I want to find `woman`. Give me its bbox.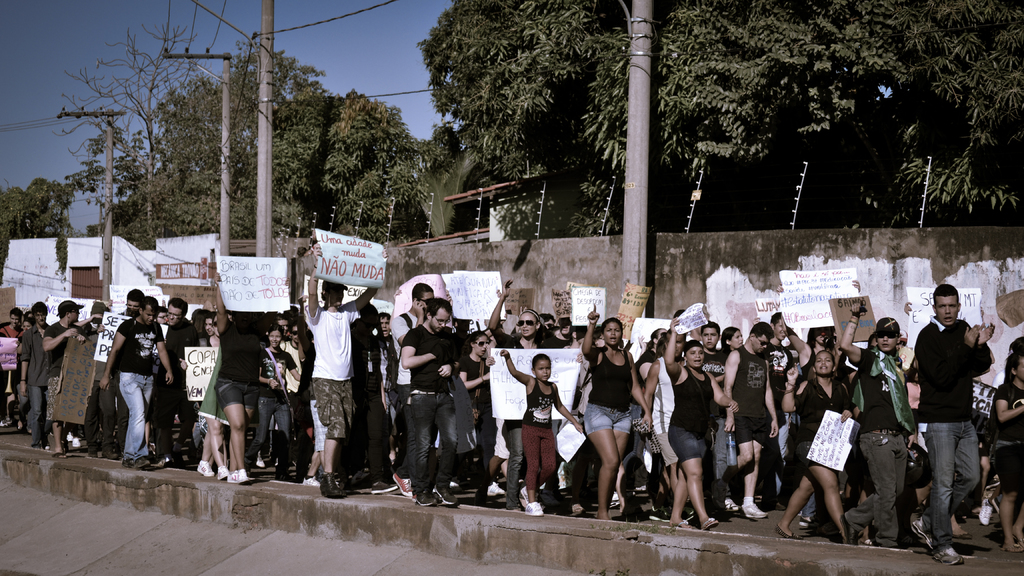
bbox=(461, 331, 490, 427).
